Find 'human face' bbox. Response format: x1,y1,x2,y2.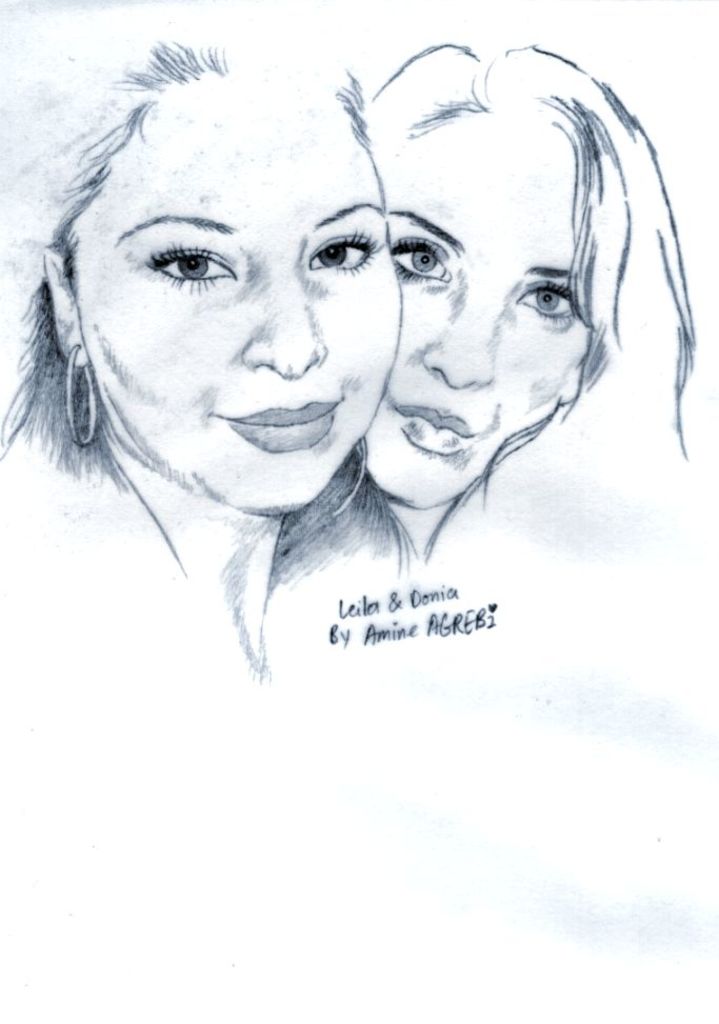
75,74,404,516.
